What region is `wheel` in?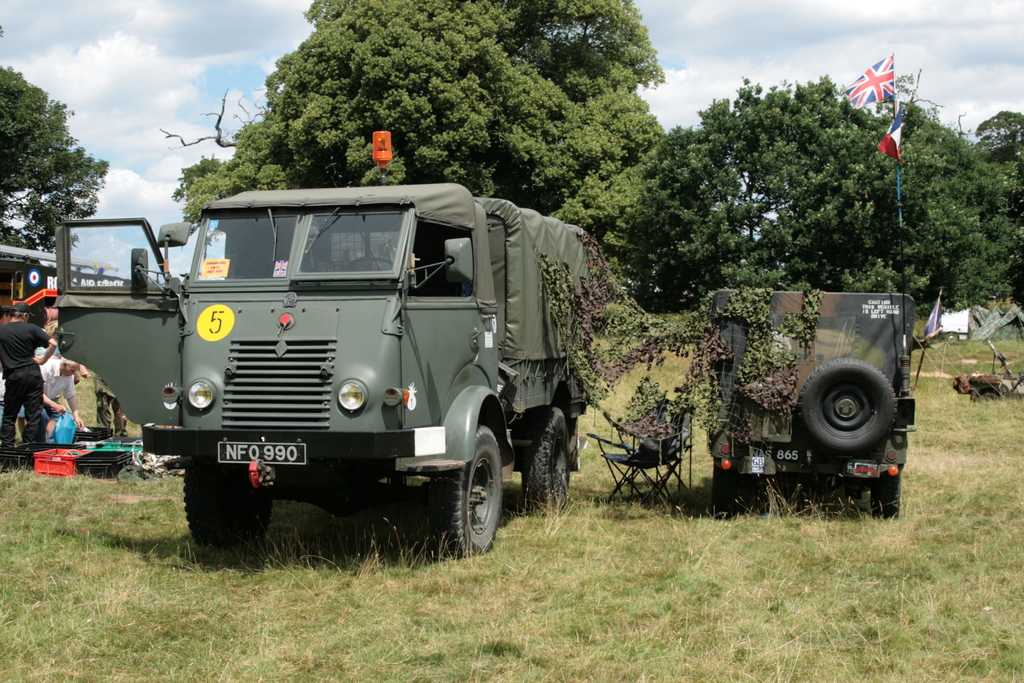
box(525, 404, 572, 515).
